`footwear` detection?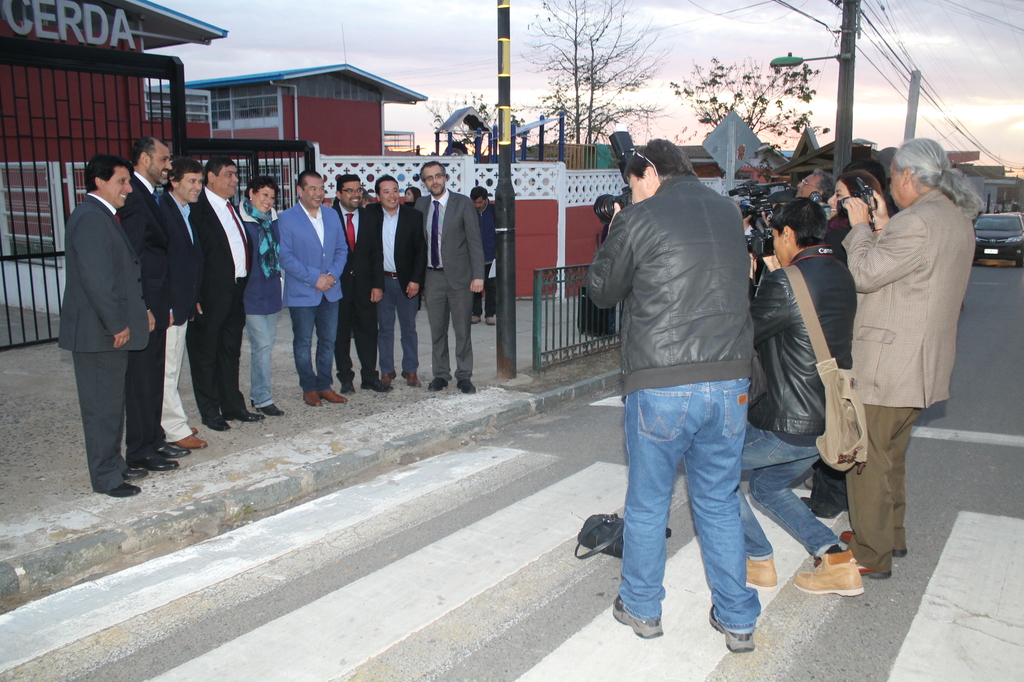
crop(377, 367, 392, 387)
